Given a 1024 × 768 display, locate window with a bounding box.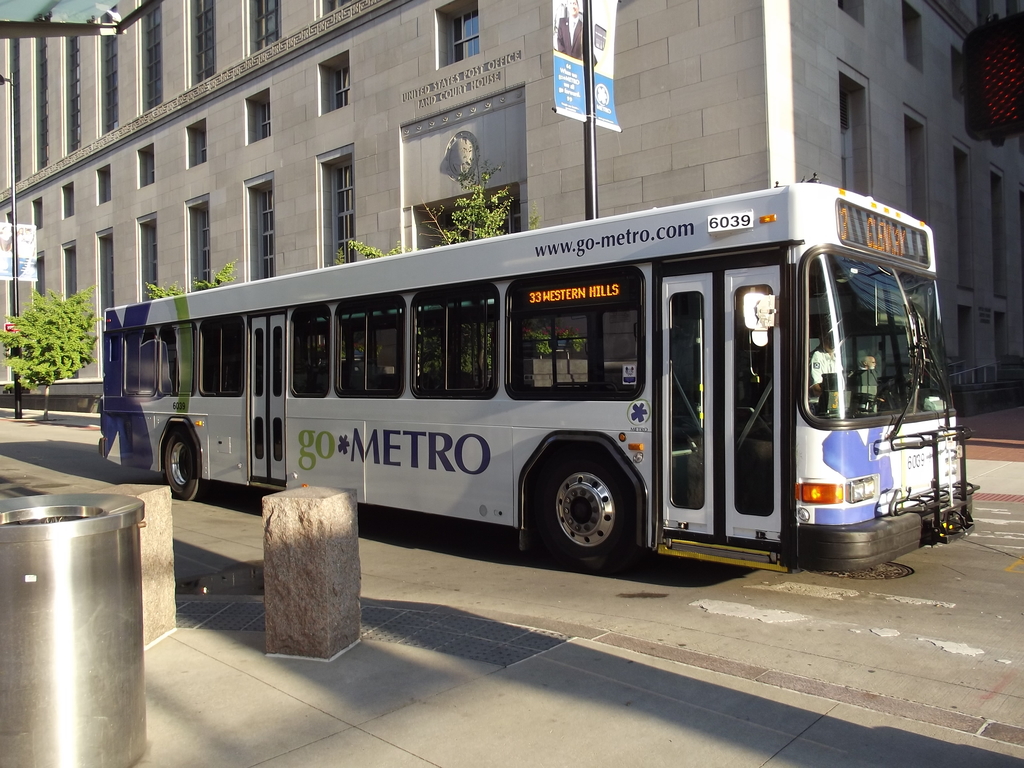
Located: bbox=[191, 200, 212, 284].
